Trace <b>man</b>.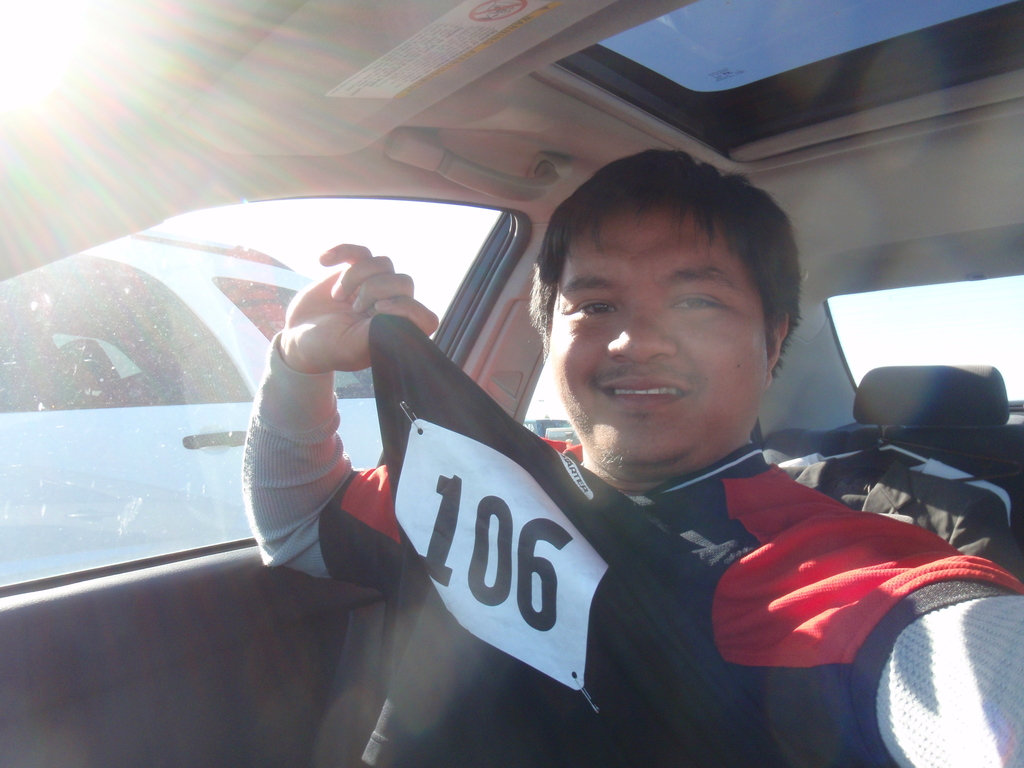
Traced to <bbox>216, 160, 953, 755</bbox>.
